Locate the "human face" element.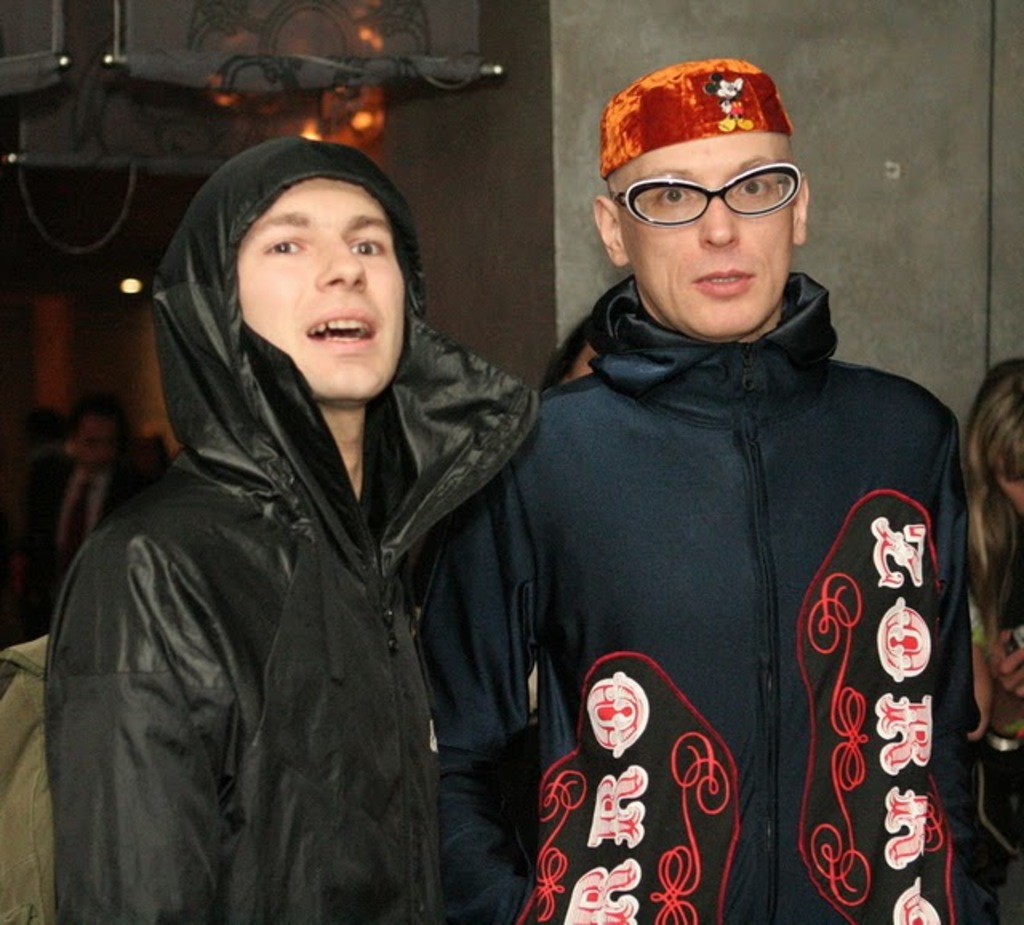
Element bbox: box(83, 414, 118, 467).
